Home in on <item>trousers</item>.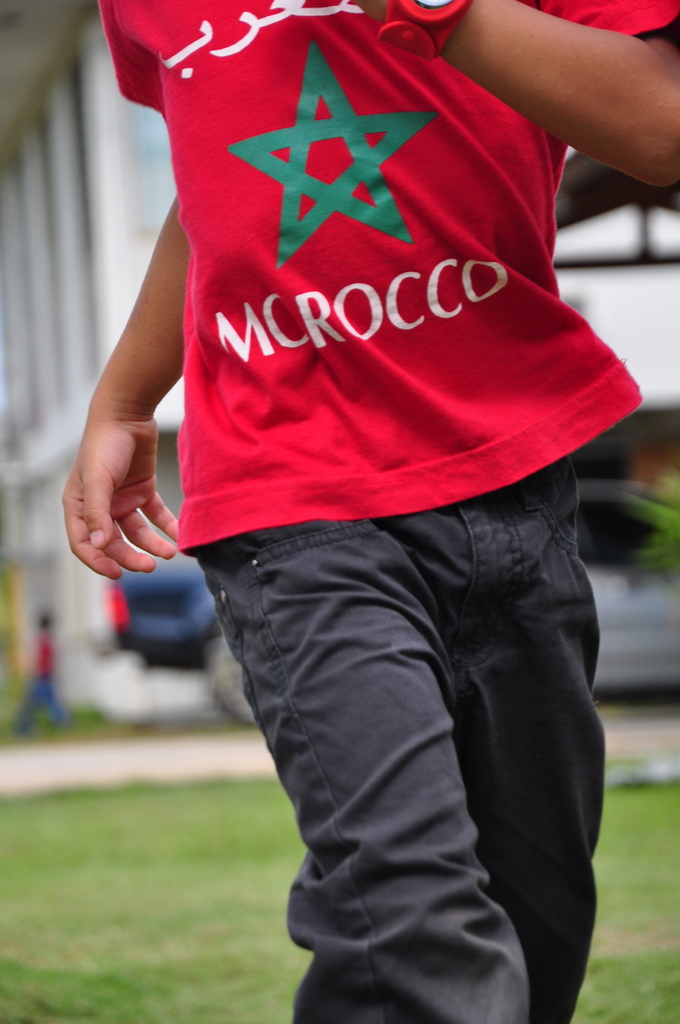
Homed in at detection(181, 485, 603, 986).
